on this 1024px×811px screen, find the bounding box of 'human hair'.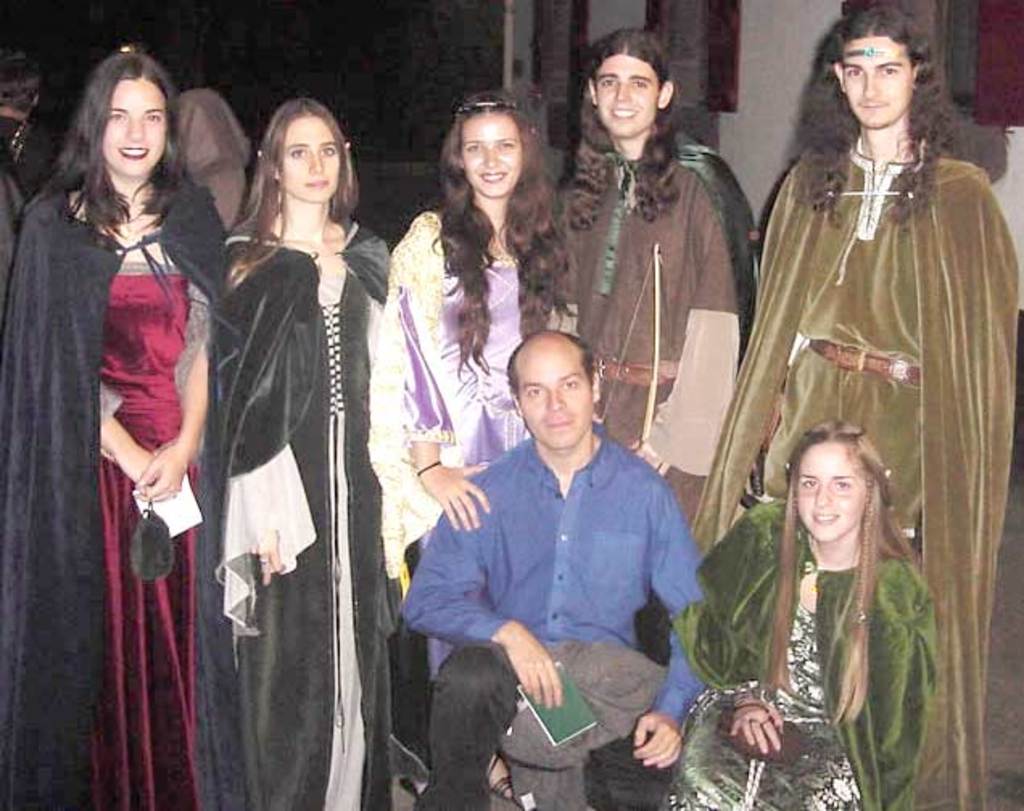
Bounding box: left=757, top=412, right=919, bottom=719.
